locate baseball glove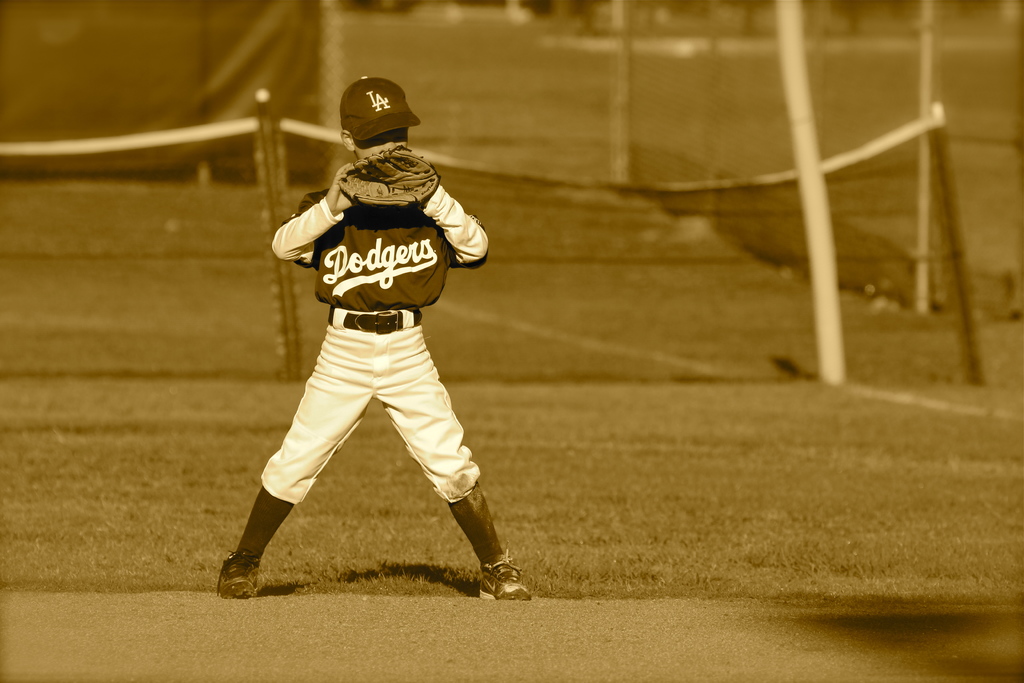
BBox(337, 136, 440, 206)
